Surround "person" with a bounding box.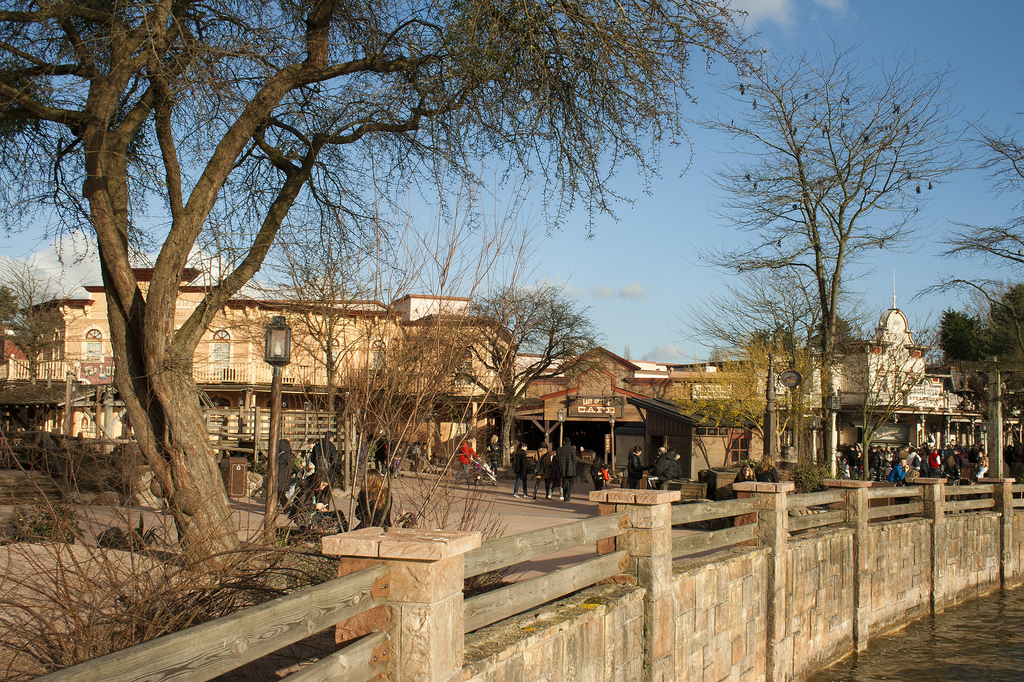
{"left": 625, "top": 446, "right": 660, "bottom": 492}.
